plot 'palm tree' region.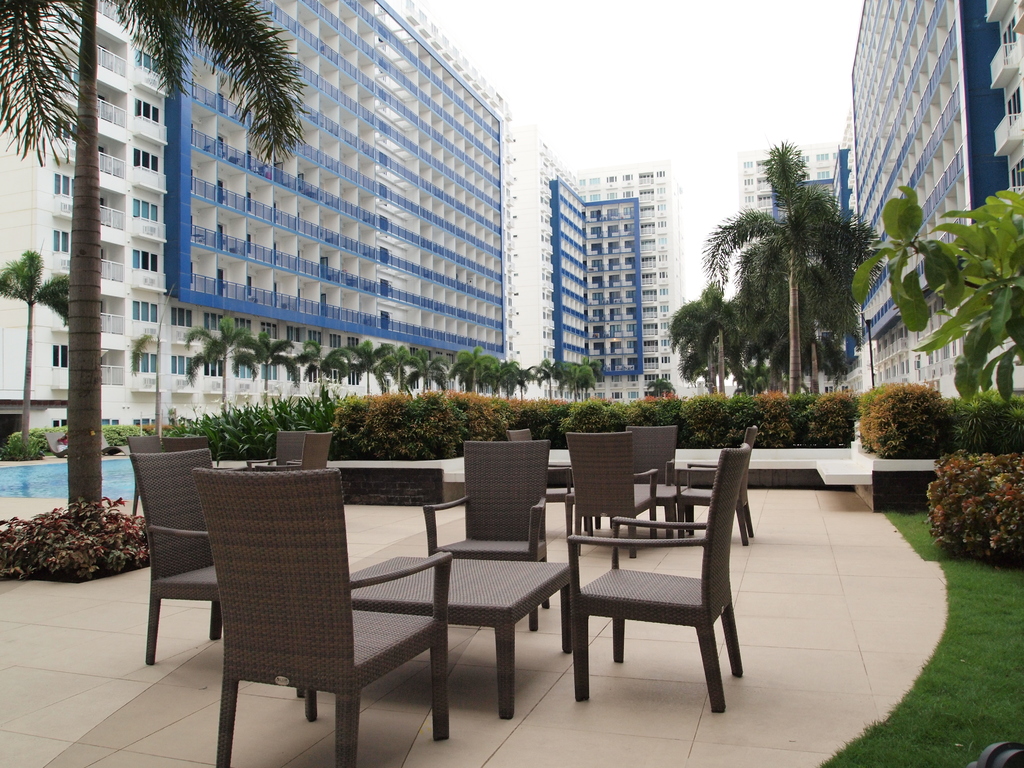
Plotted at [x1=298, y1=340, x2=361, y2=401].
